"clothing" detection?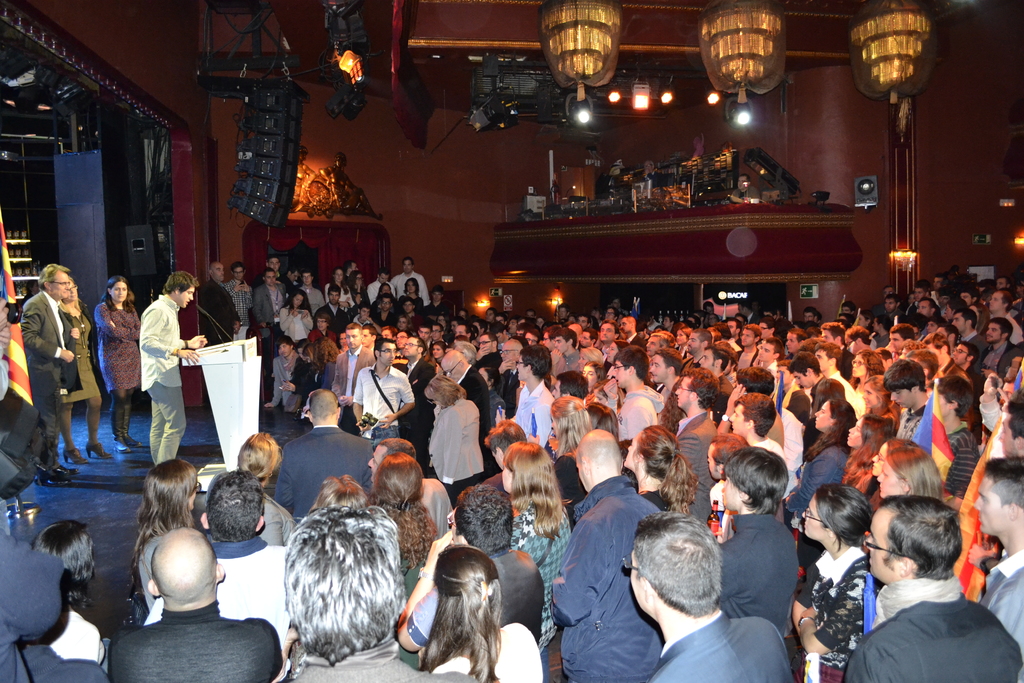
x1=202, y1=484, x2=299, y2=550
